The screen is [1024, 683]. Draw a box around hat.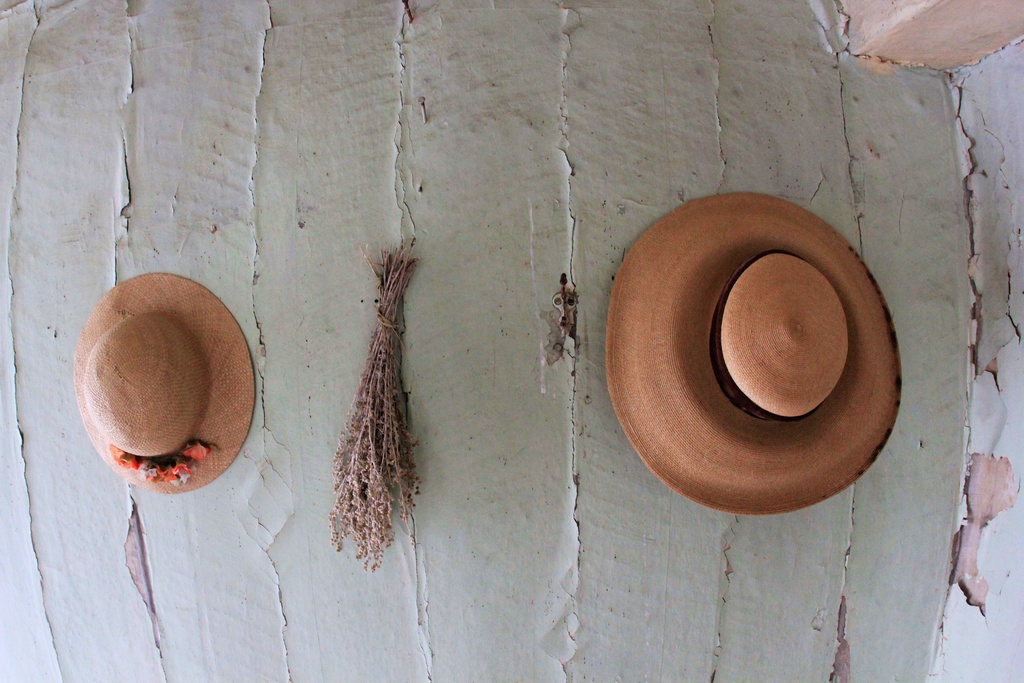
BBox(71, 268, 259, 495).
